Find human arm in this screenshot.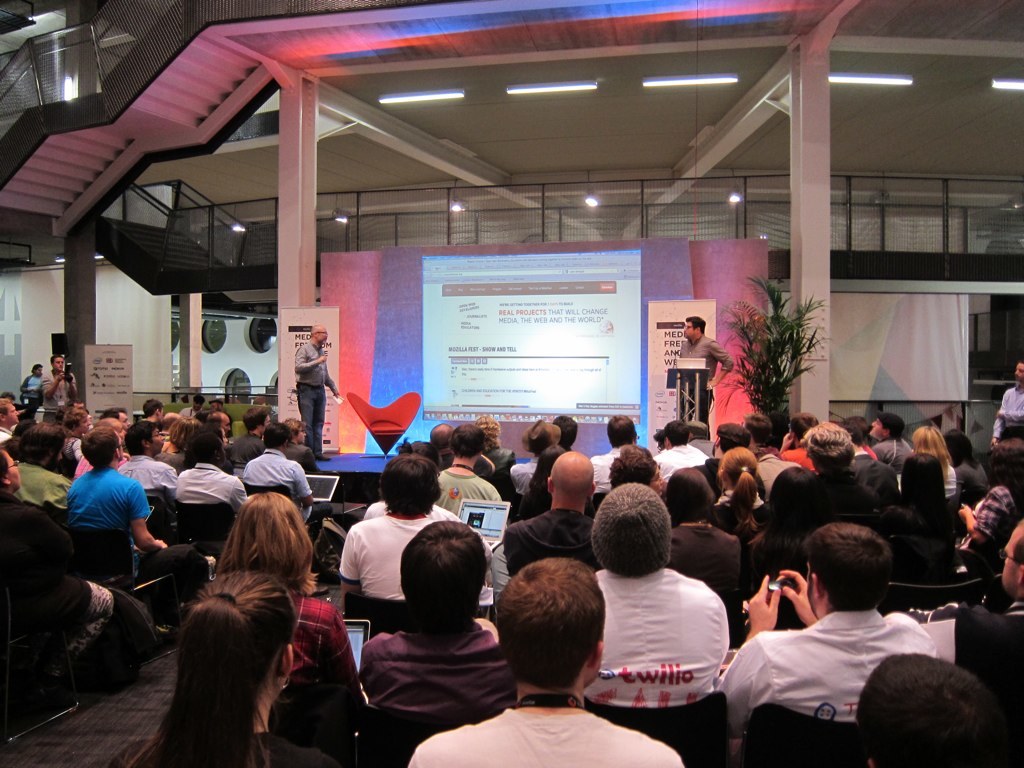
The bounding box for human arm is 1007/535/1023/578.
